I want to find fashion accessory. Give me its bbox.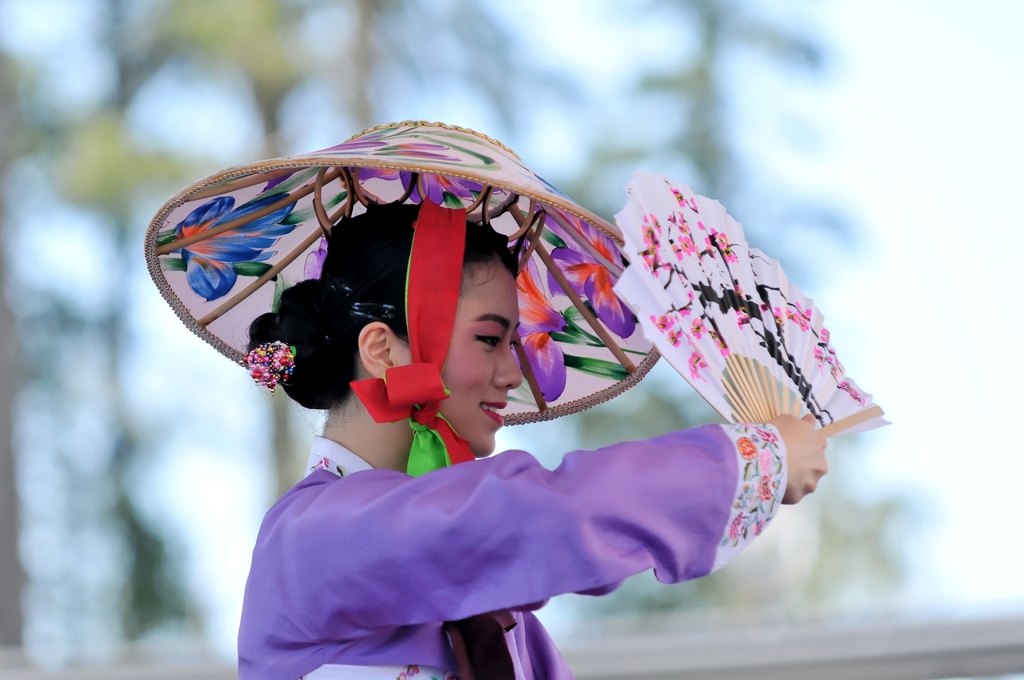
x1=244 y1=336 x2=296 y2=387.
